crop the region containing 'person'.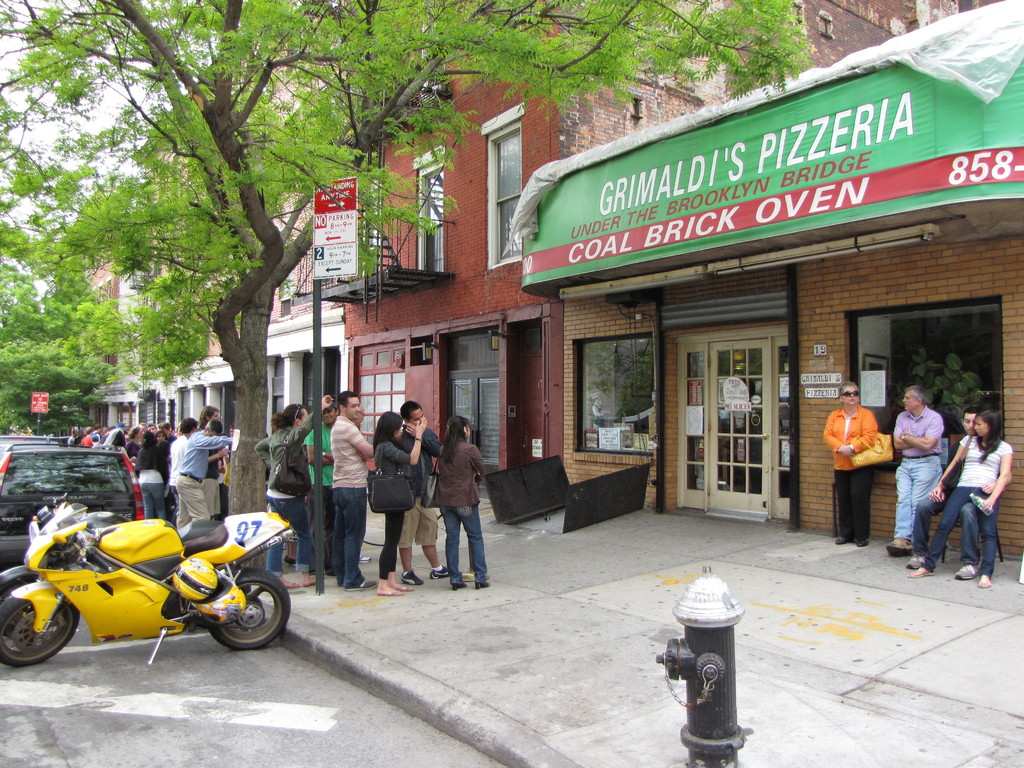
Crop region: 591/390/604/433.
